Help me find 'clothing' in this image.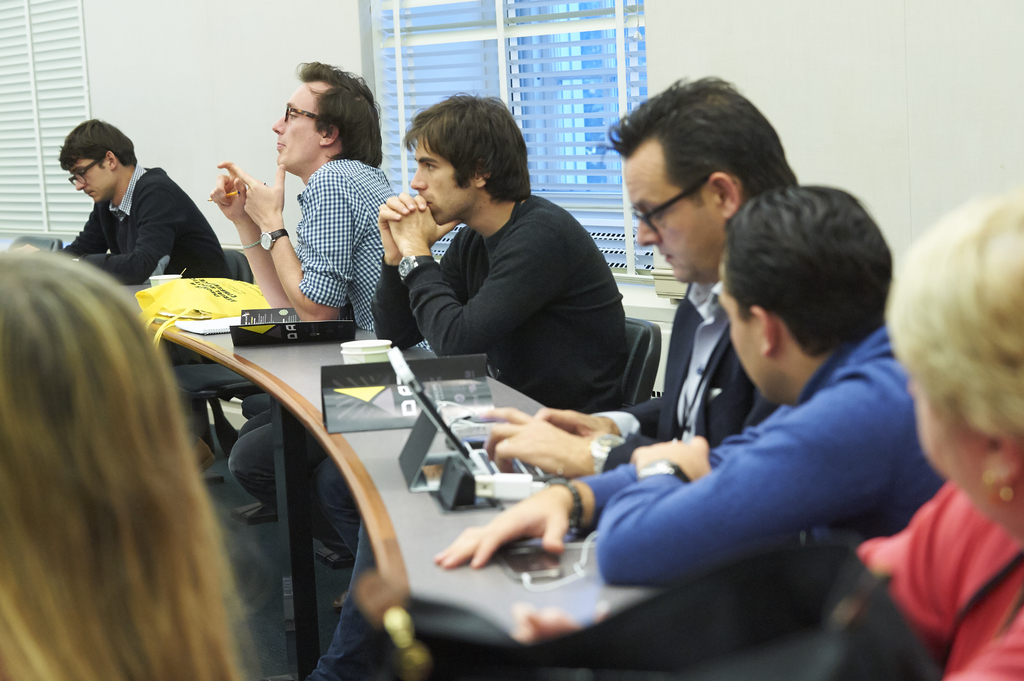
Found it: 847 476 1023 680.
